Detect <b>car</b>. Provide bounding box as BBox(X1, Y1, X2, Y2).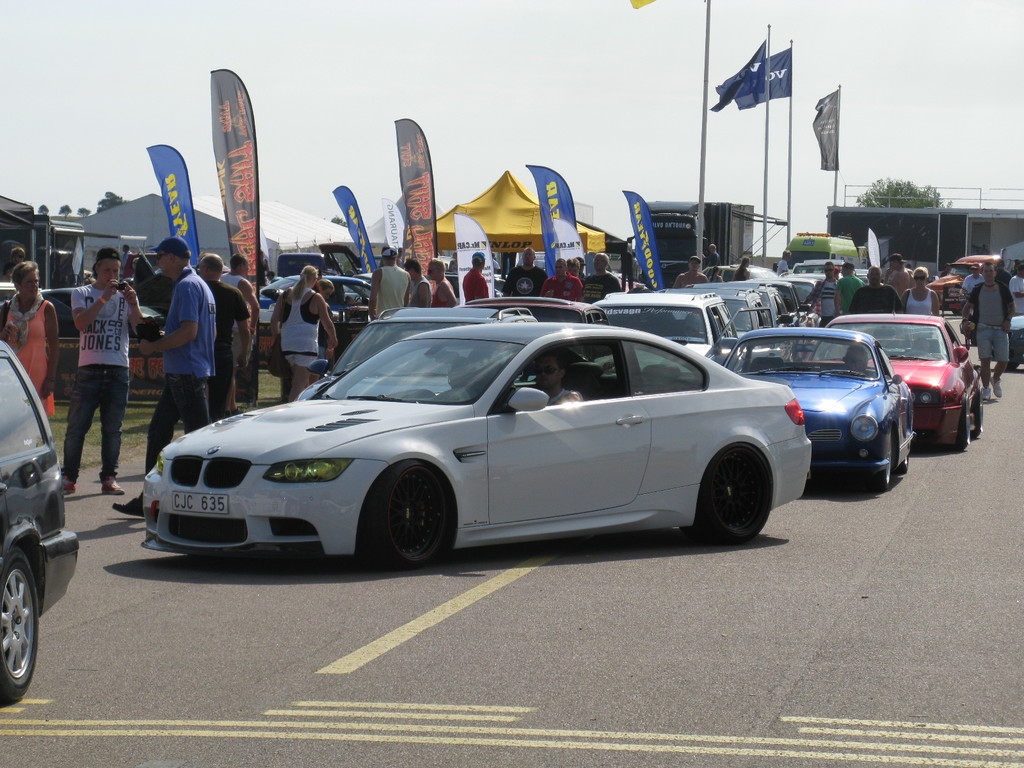
BBox(296, 309, 535, 406).
